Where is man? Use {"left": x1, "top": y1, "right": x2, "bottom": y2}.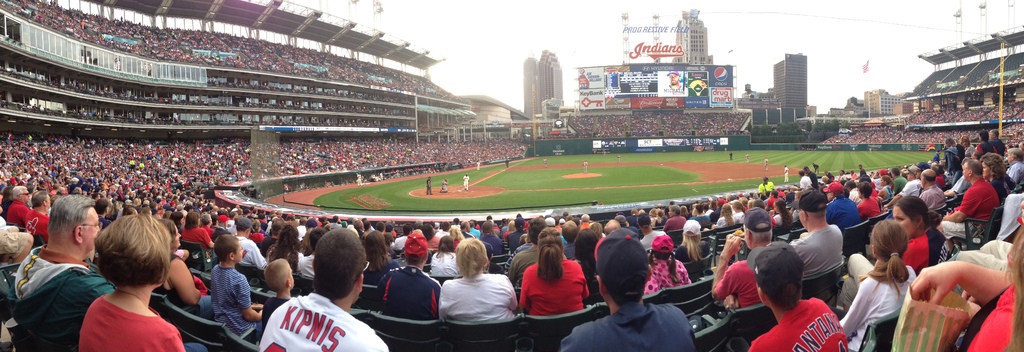
{"left": 504, "top": 218, "right": 568, "bottom": 291}.
